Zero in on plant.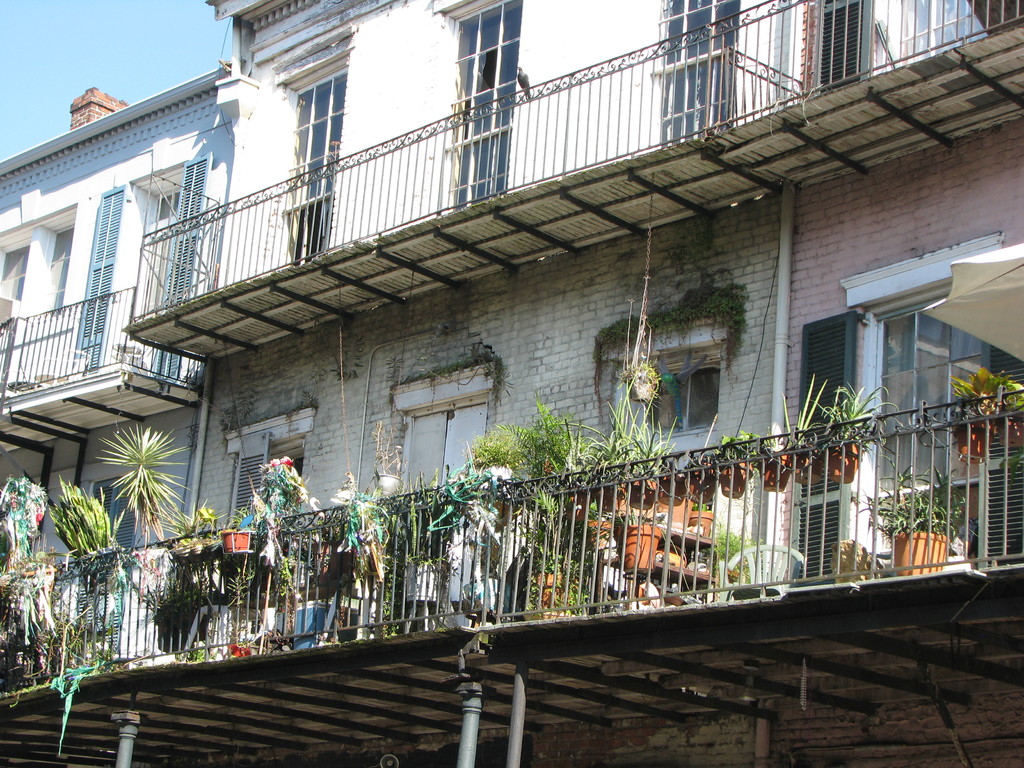
Zeroed in: x1=329 y1=474 x2=469 y2=550.
